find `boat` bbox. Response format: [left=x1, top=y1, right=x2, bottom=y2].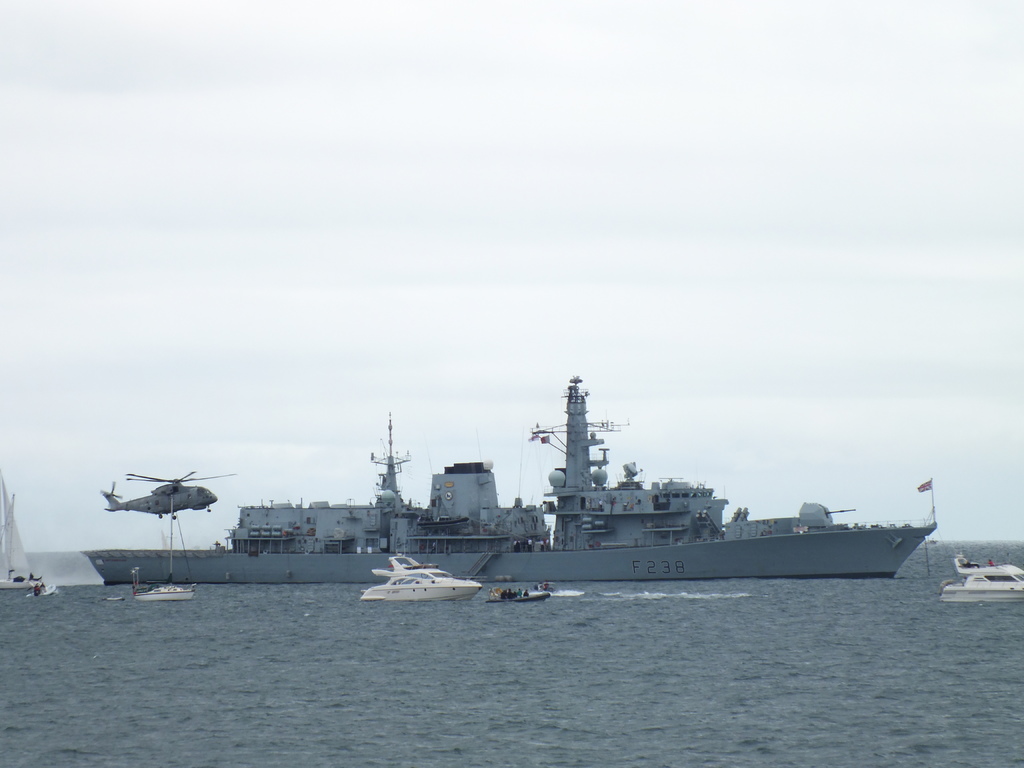
[left=81, top=372, right=943, bottom=590].
